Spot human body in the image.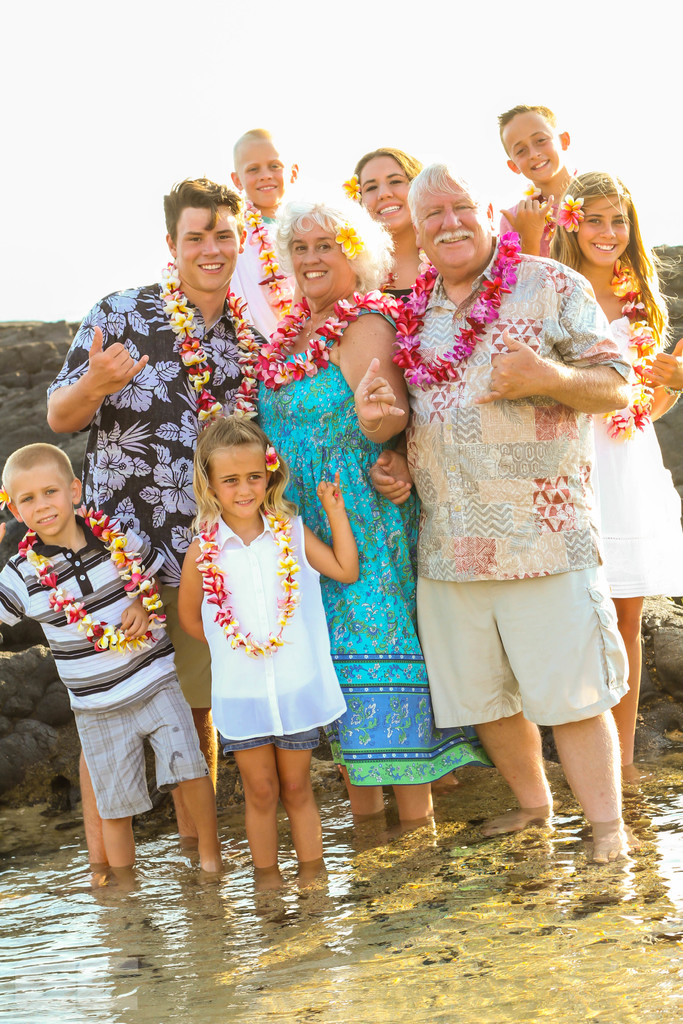
human body found at (x1=229, y1=122, x2=303, y2=346).
